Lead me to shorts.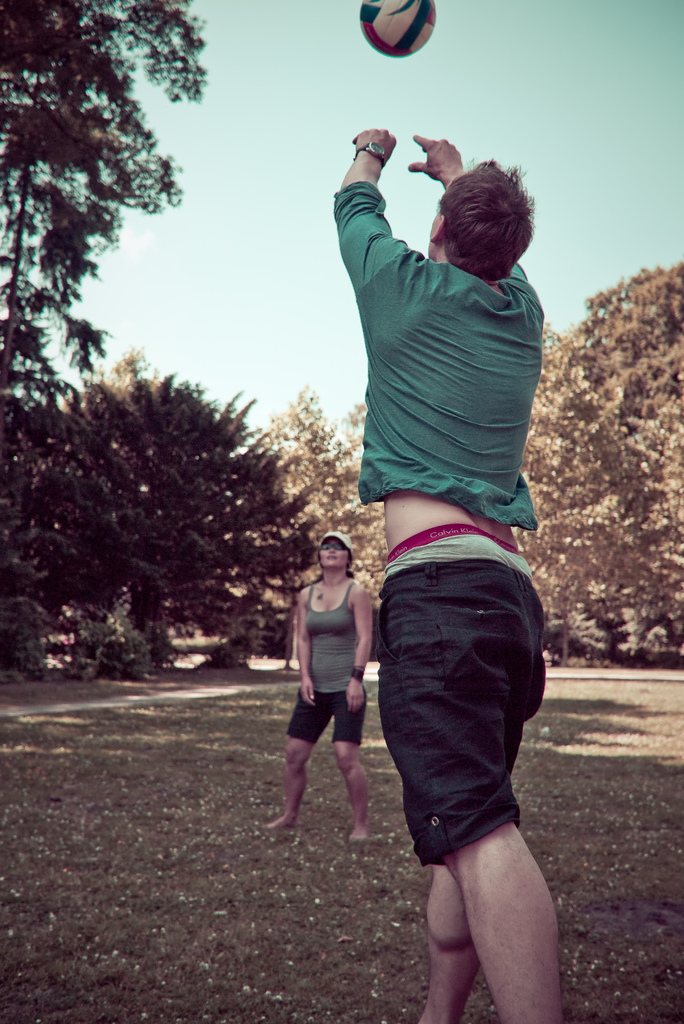
Lead to 285 688 366 742.
